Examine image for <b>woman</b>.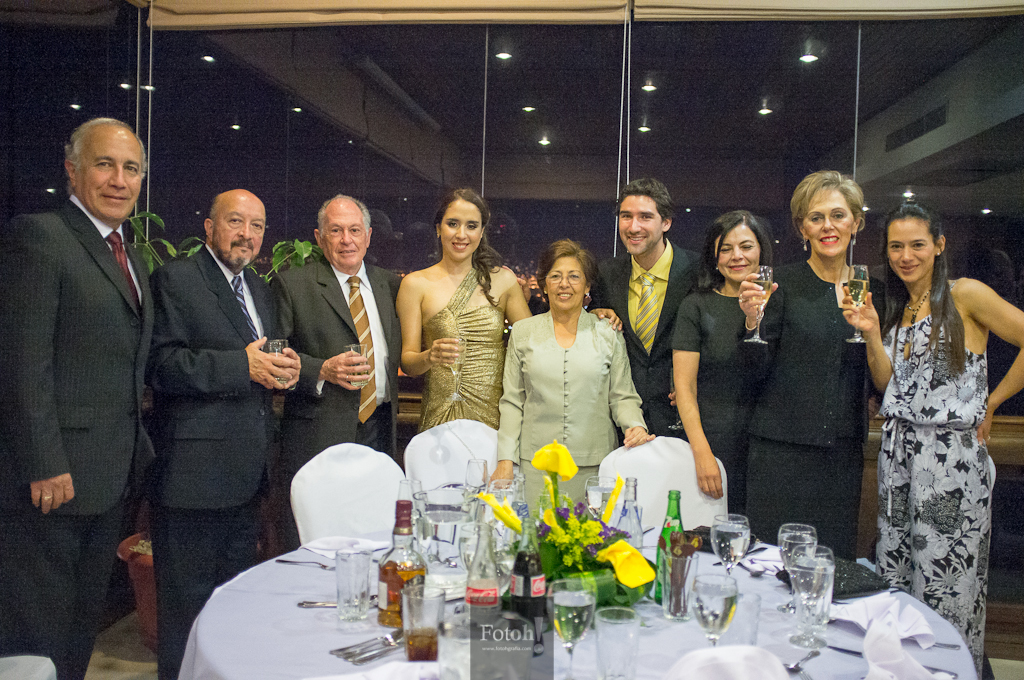
Examination result: x1=402 y1=191 x2=531 y2=436.
